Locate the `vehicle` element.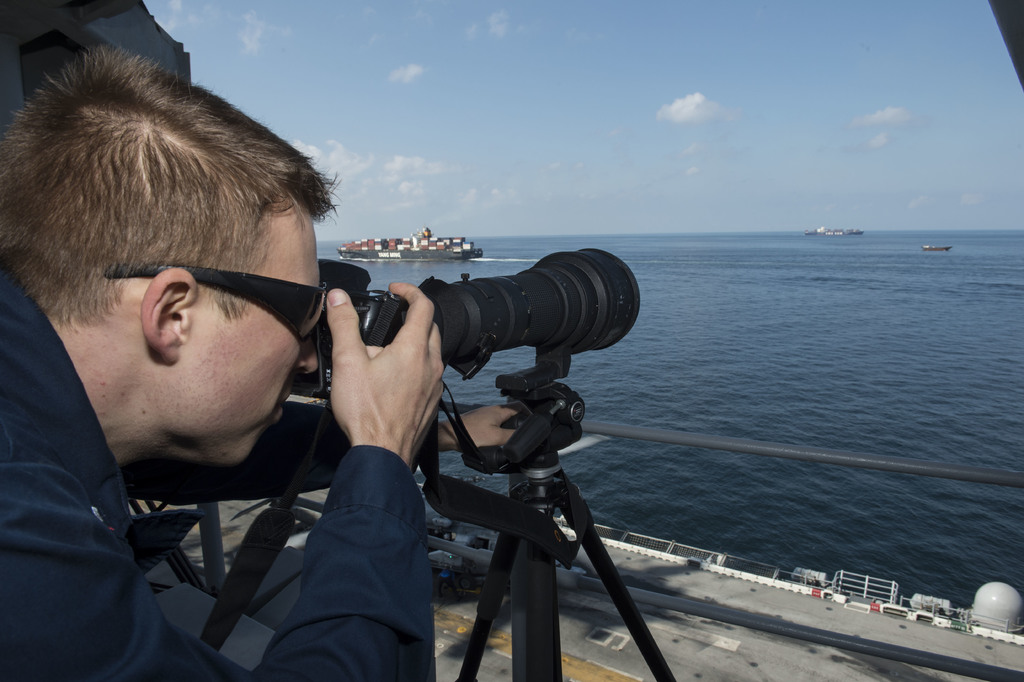
Element bbox: bbox(79, 504, 1023, 681).
